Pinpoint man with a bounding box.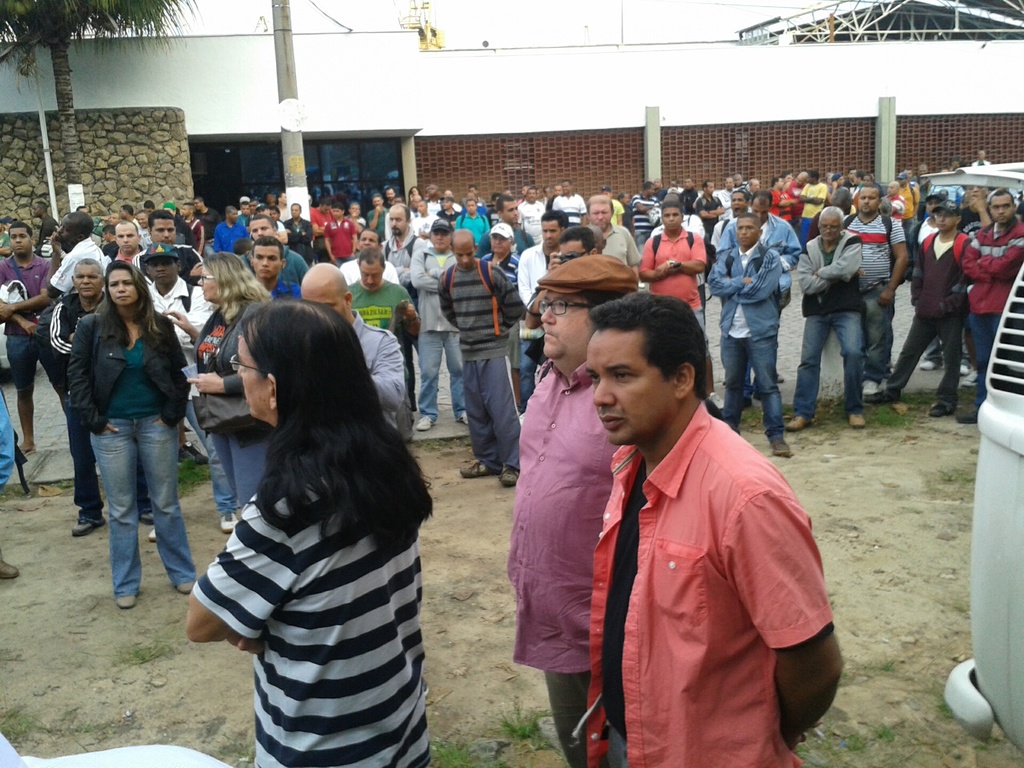
<bbox>602, 186, 624, 227</bbox>.
